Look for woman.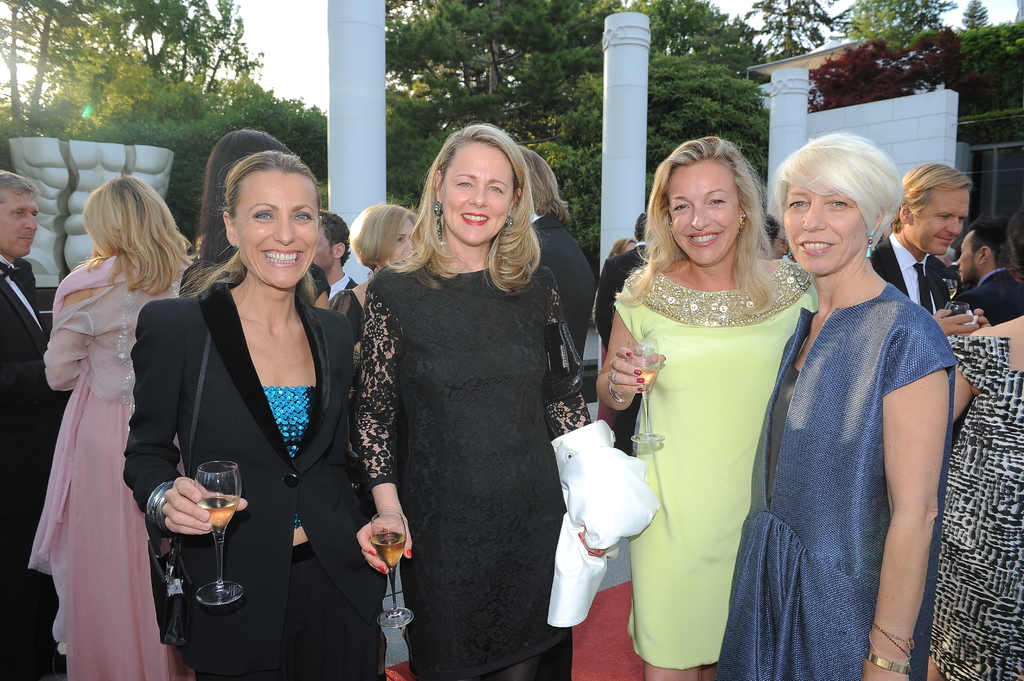
Found: crop(353, 124, 575, 680).
